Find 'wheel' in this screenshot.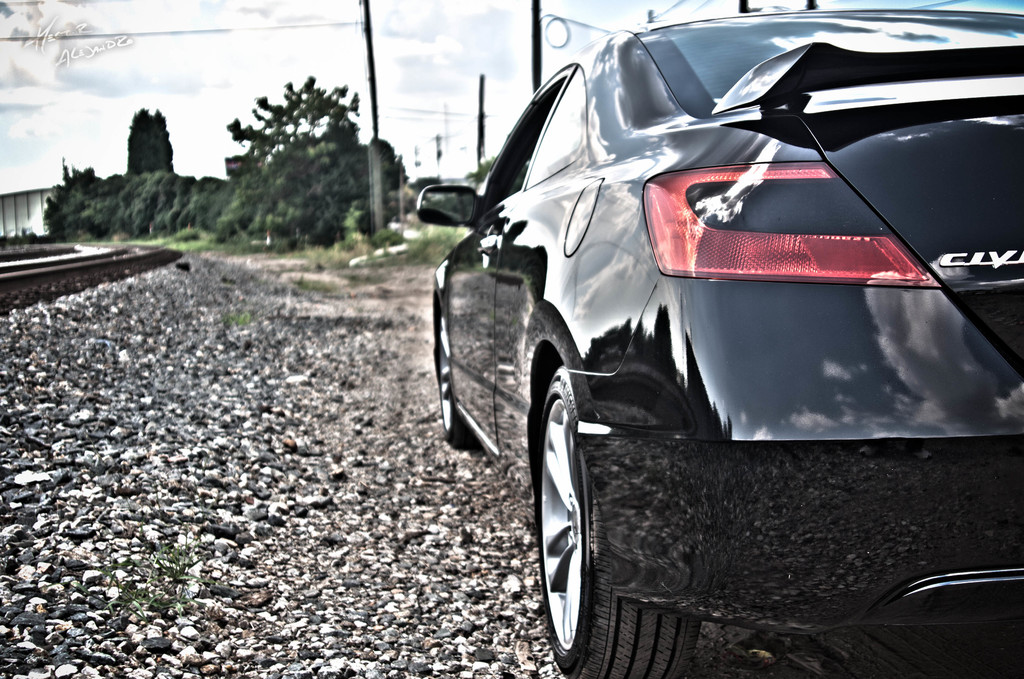
The bounding box for 'wheel' is 423:320:478:446.
